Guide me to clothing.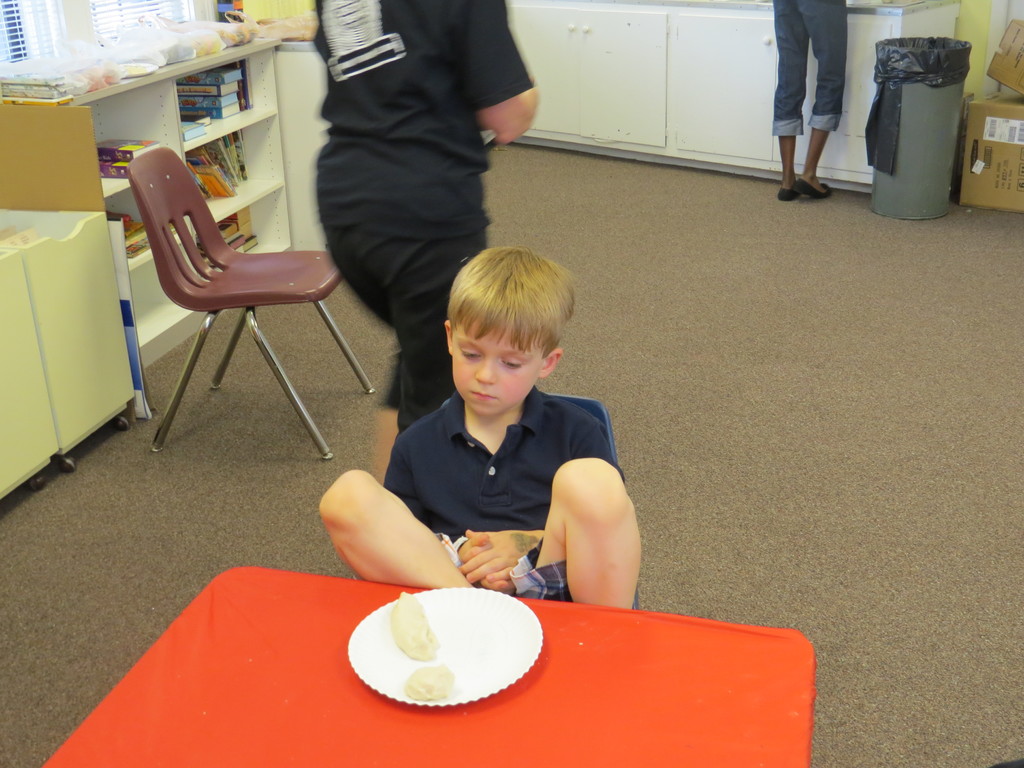
Guidance: BBox(767, 0, 850, 139).
